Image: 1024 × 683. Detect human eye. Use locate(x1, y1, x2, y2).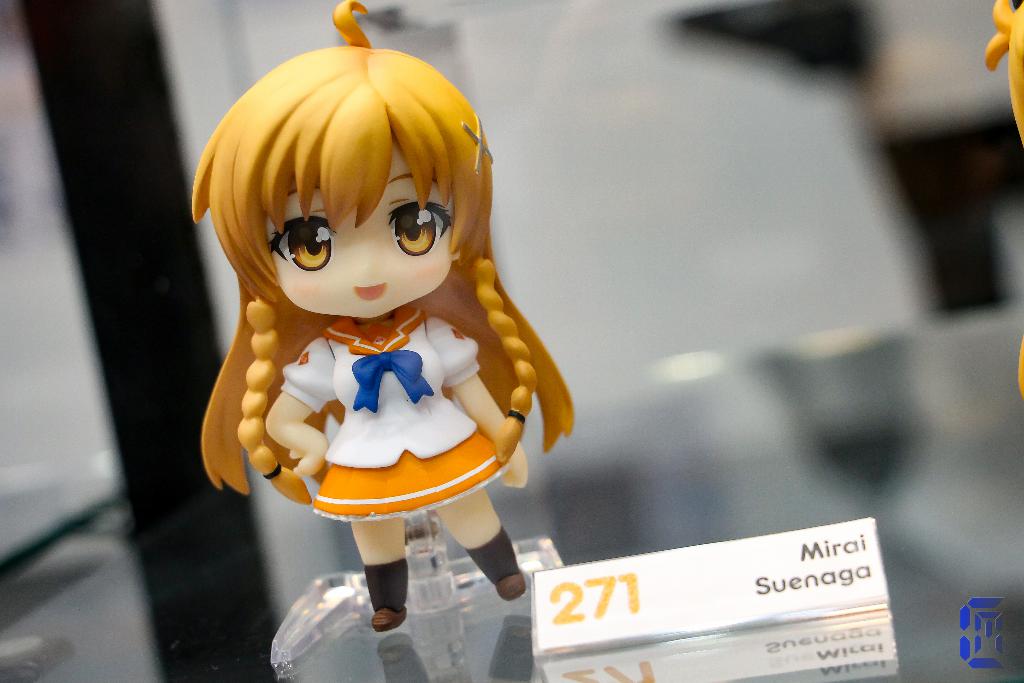
locate(387, 186, 451, 259).
